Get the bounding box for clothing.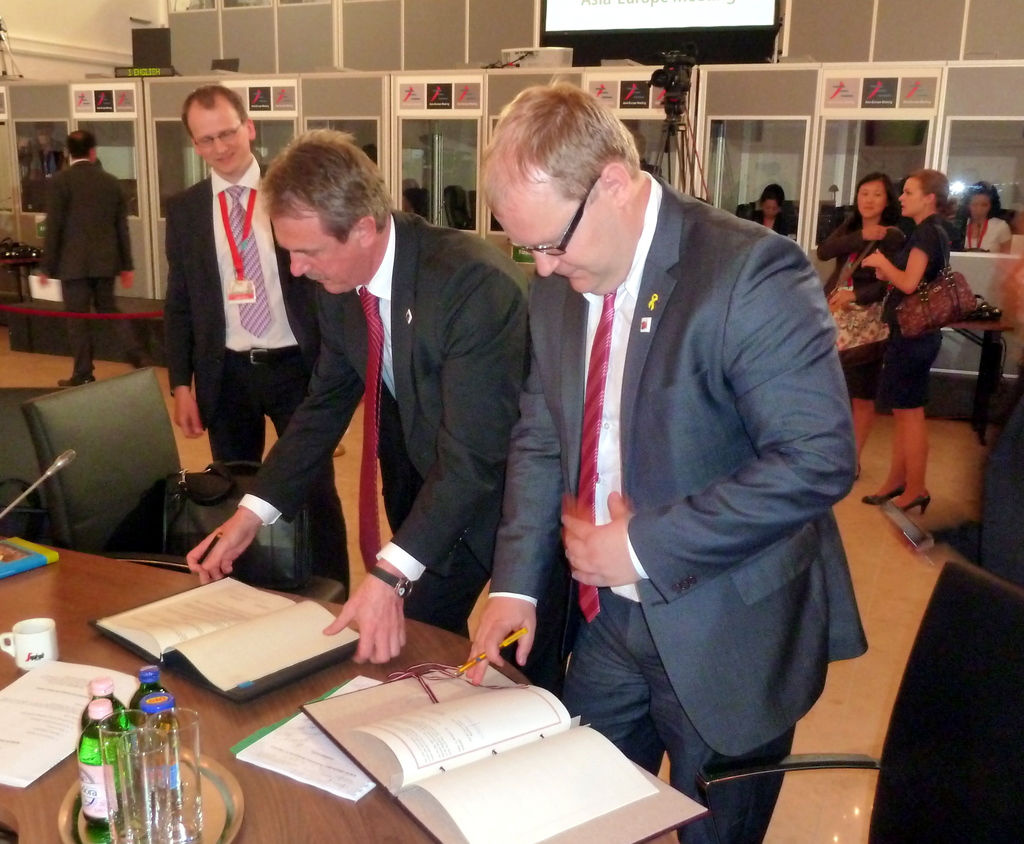
left=37, top=155, right=136, bottom=377.
